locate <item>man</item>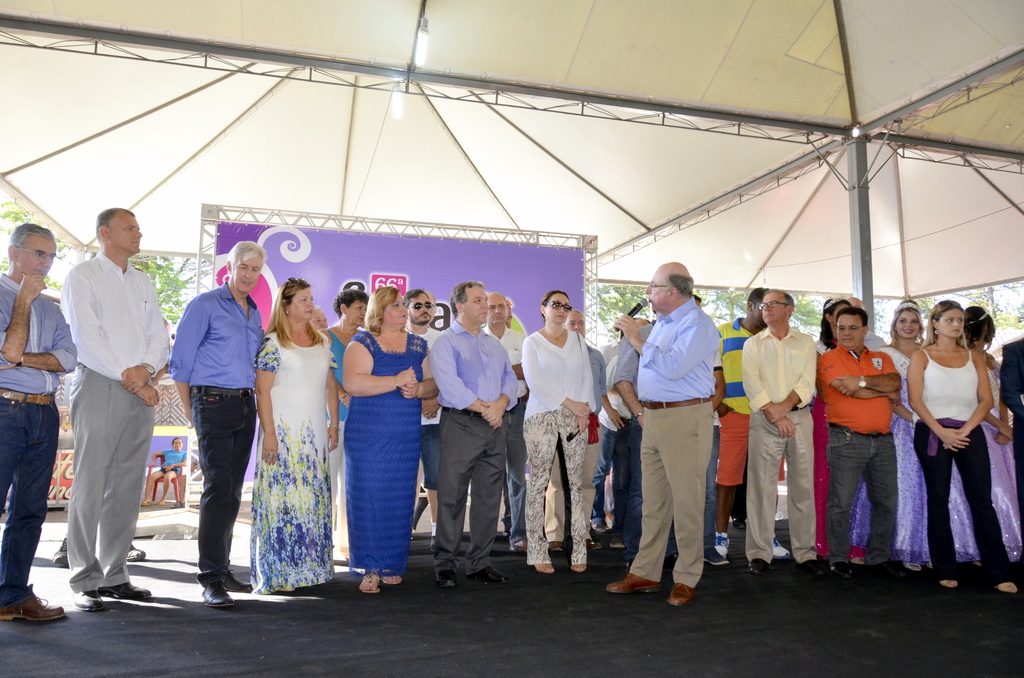
x1=424 y1=270 x2=519 y2=590
